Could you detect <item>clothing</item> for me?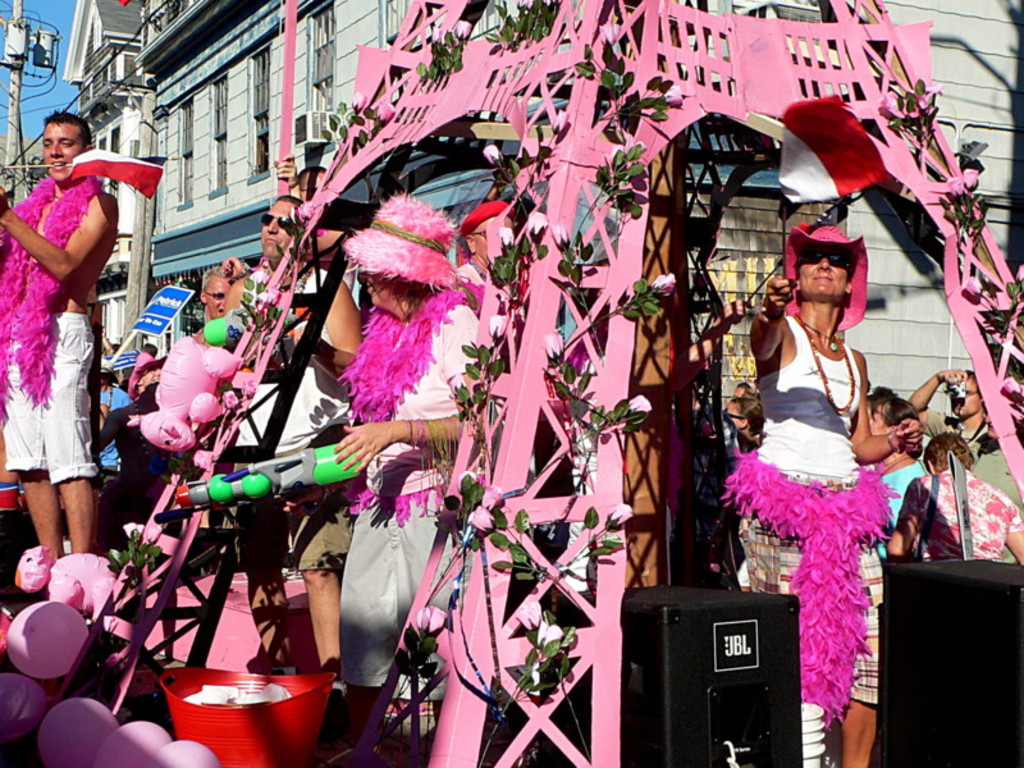
Detection result: l=972, t=440, r=1023, b=562.
